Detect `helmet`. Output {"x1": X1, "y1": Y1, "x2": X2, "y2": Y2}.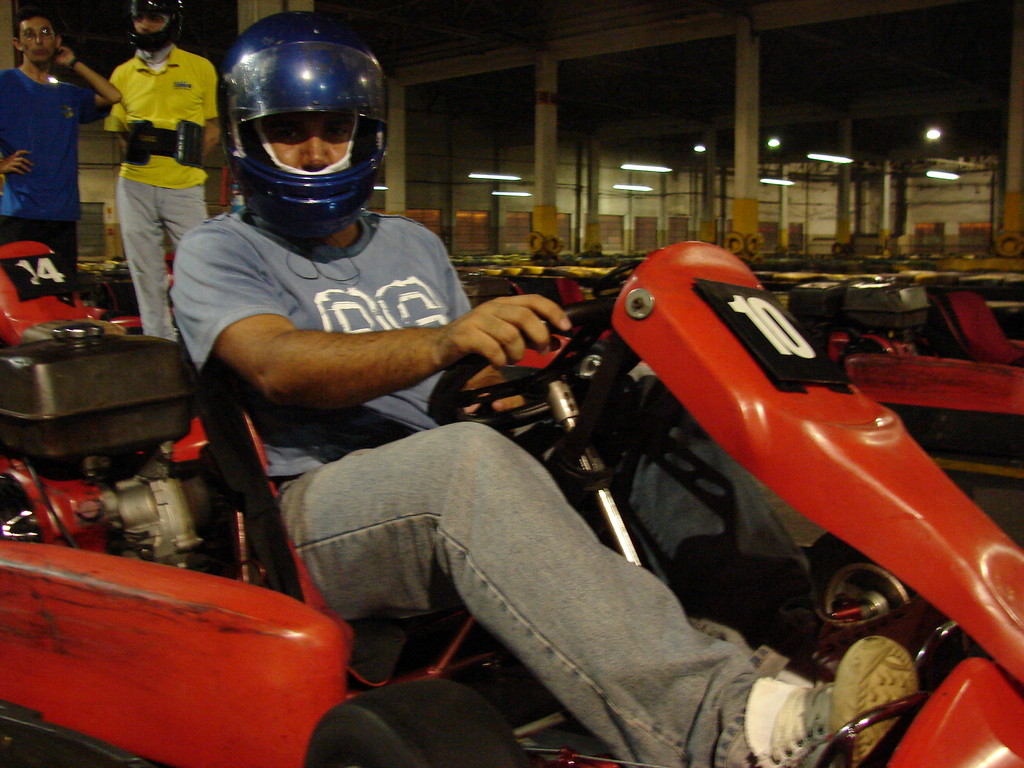
{"x1": 193, "y1": 52, "x2": 401, "y2": 227}.
